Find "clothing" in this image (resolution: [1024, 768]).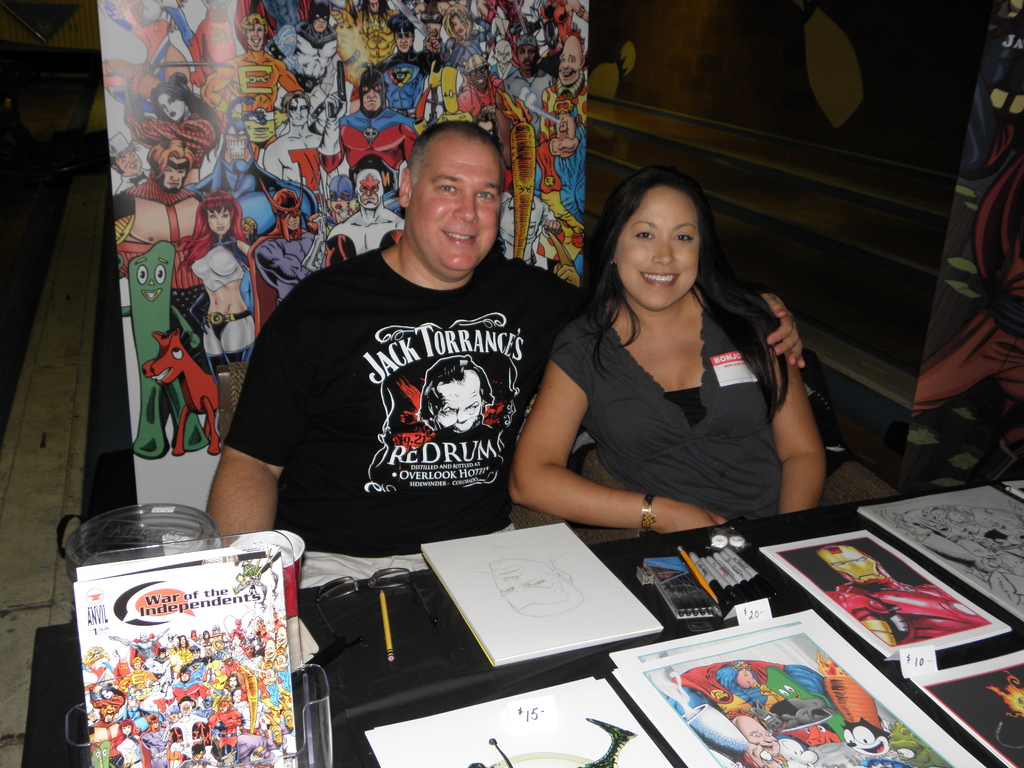
218,206,577,570.
